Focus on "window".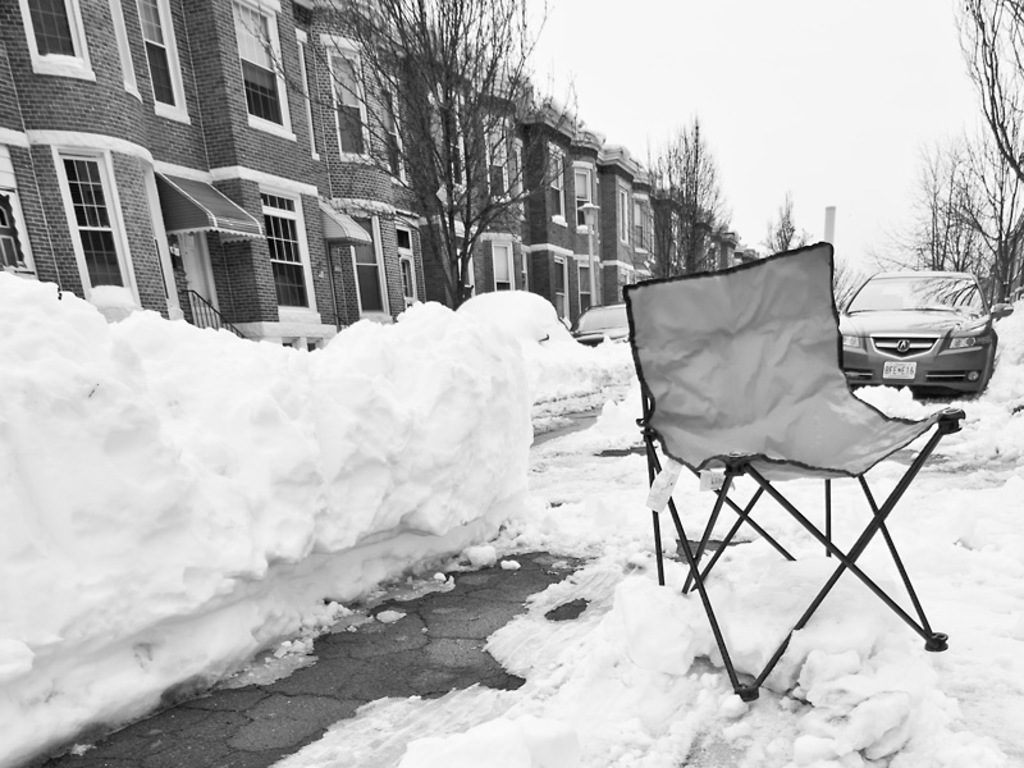
Focused at crop(634, 192, 645, 252).
